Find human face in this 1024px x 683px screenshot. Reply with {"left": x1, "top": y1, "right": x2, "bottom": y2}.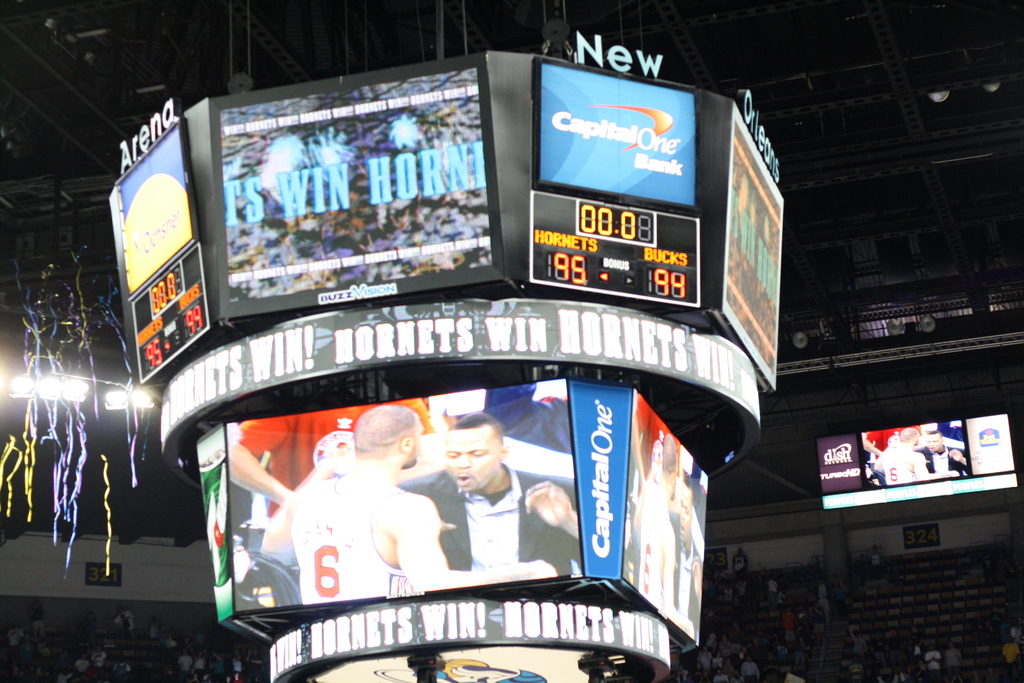
{"left": 444, "top": 431, "right": 500, "bottom": 488}.
